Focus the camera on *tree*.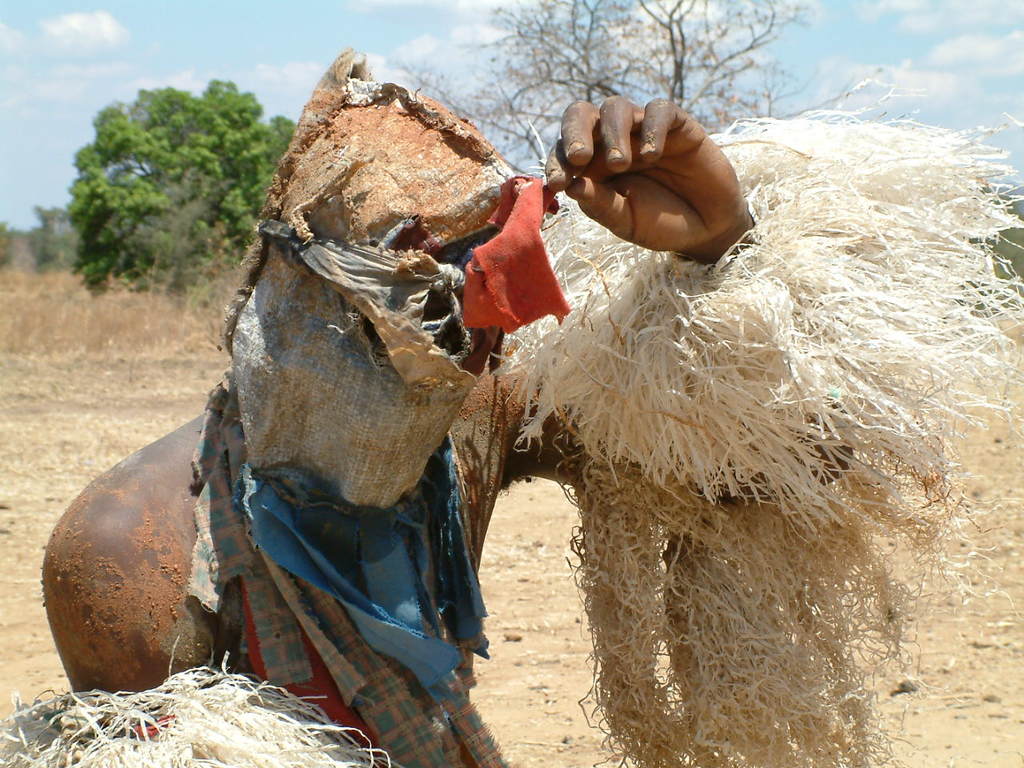
Focus region: crop(395, 0, 821, 174).
